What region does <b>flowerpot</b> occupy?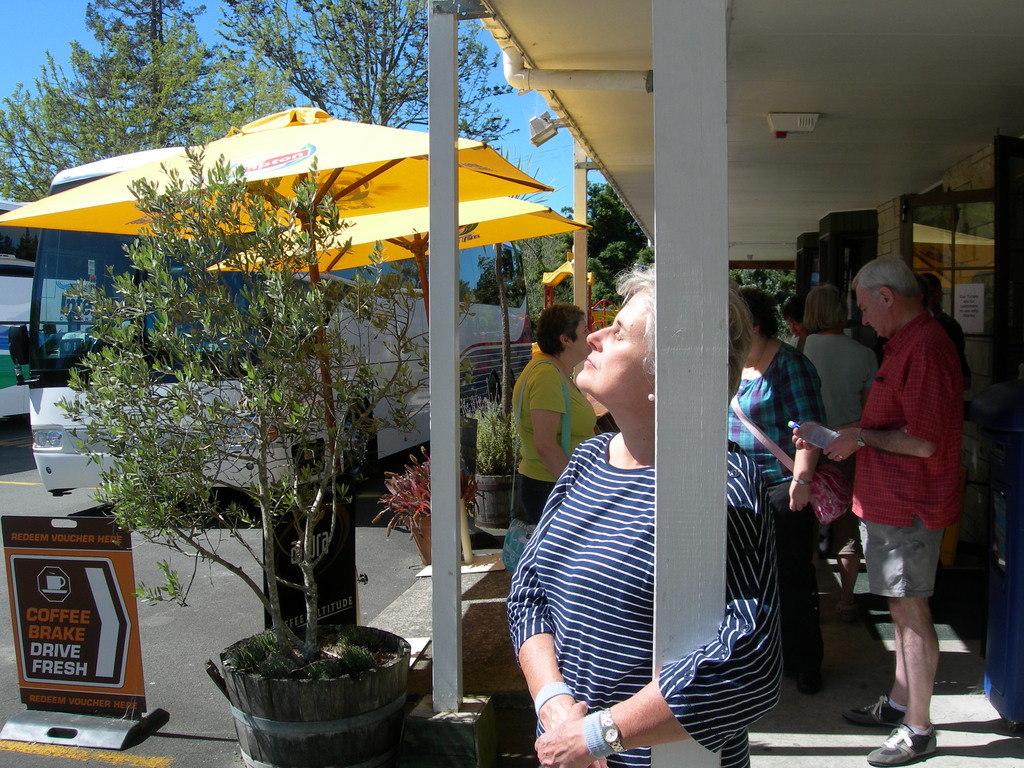
202/628/417/753.
